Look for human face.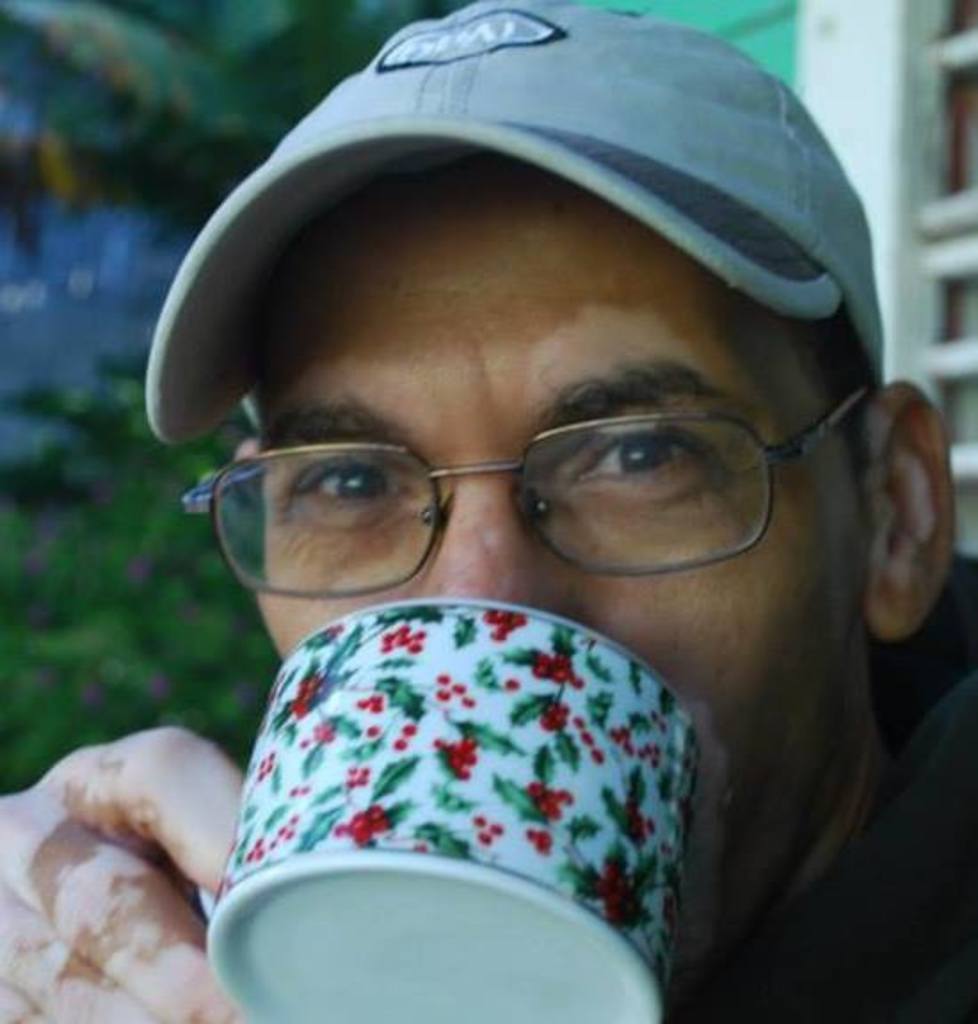
Found: x1=253, y1=169, x2=870, y2=969.
